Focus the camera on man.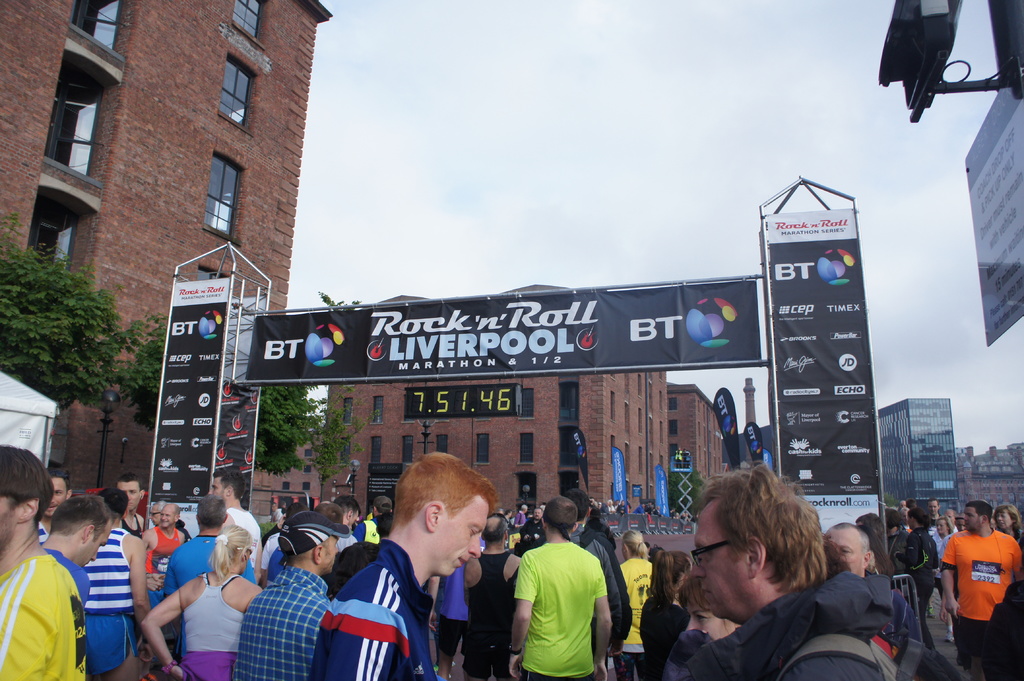
Focus region: detection(147, 498, 188, 594).
